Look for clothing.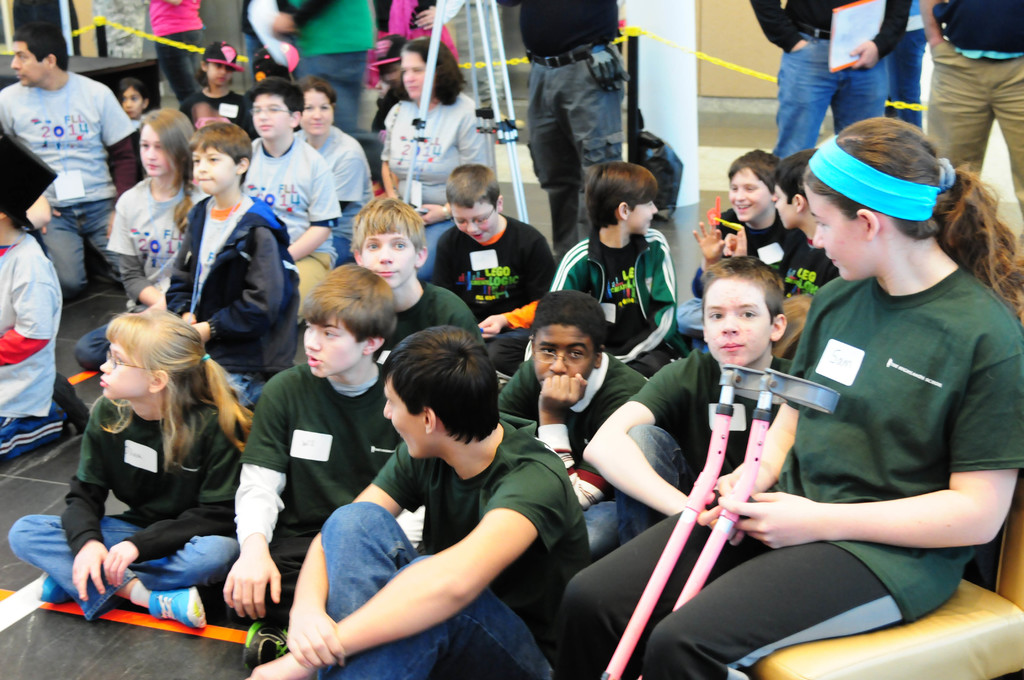
Found: left=527, top=231, right=698, bottom=381.
